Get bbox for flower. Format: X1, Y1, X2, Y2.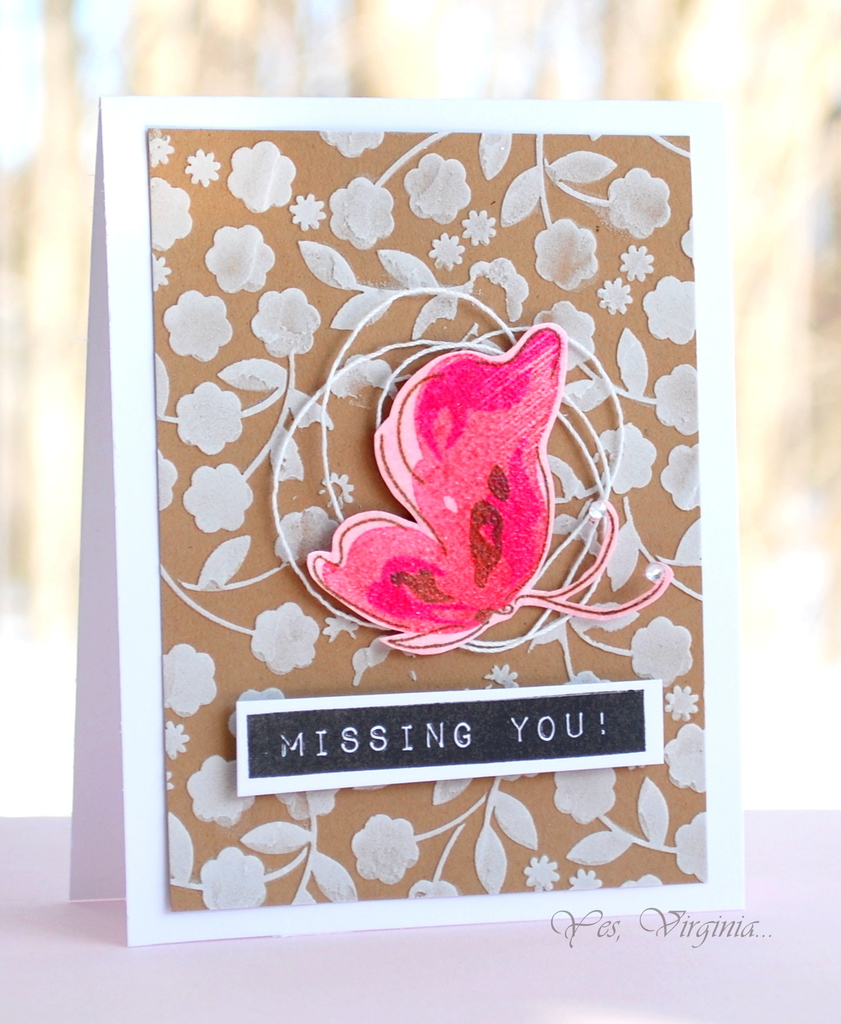
467, 209, 499, 246.
